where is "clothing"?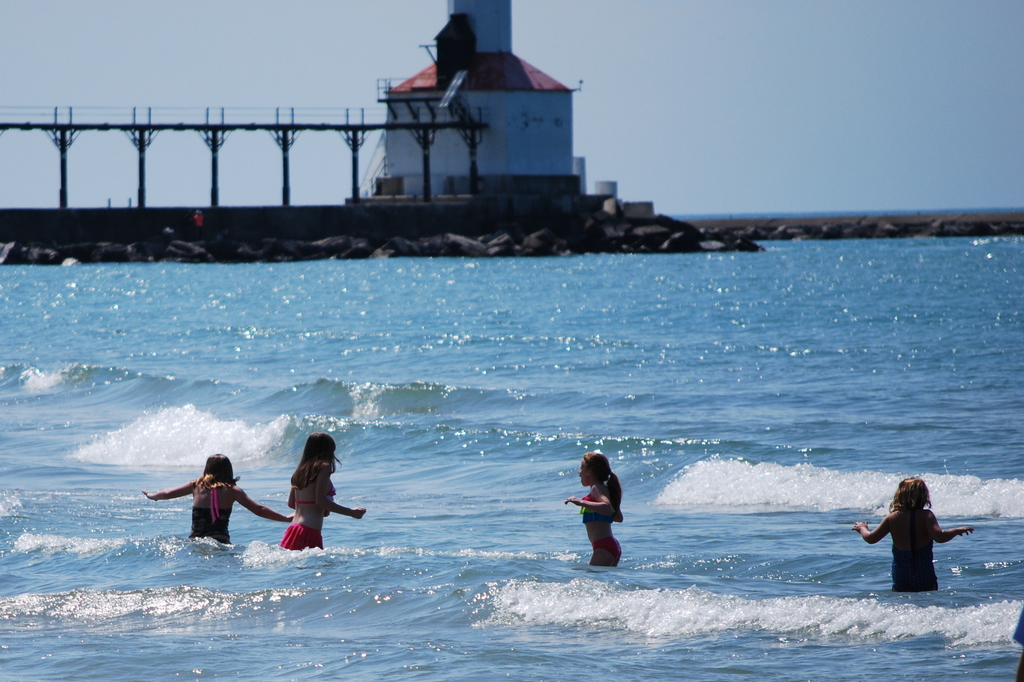
select_region(189, 477, 237, 546).
